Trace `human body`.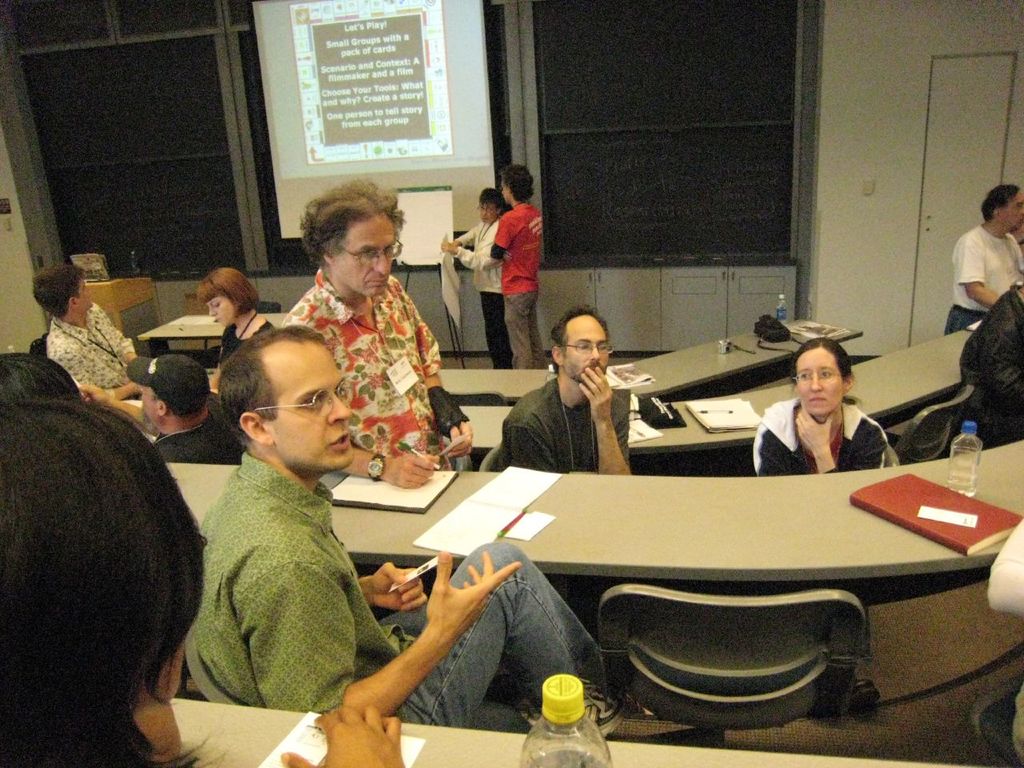
Traced to bbox=(442, 184, 514, 362).
